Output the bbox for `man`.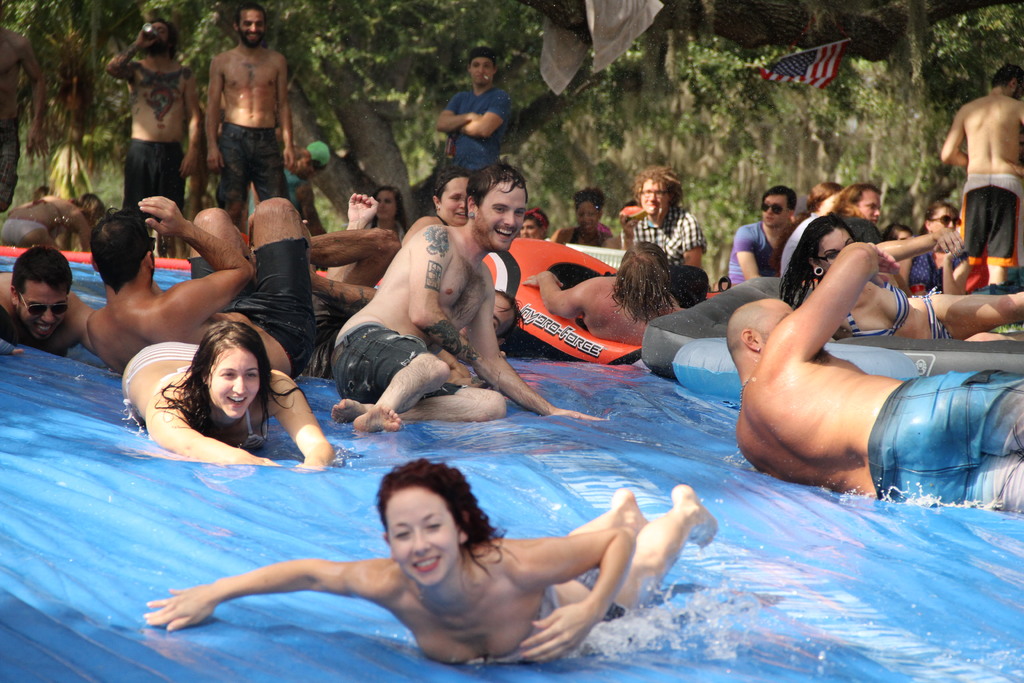
locate(314, 226, 522, 363).
